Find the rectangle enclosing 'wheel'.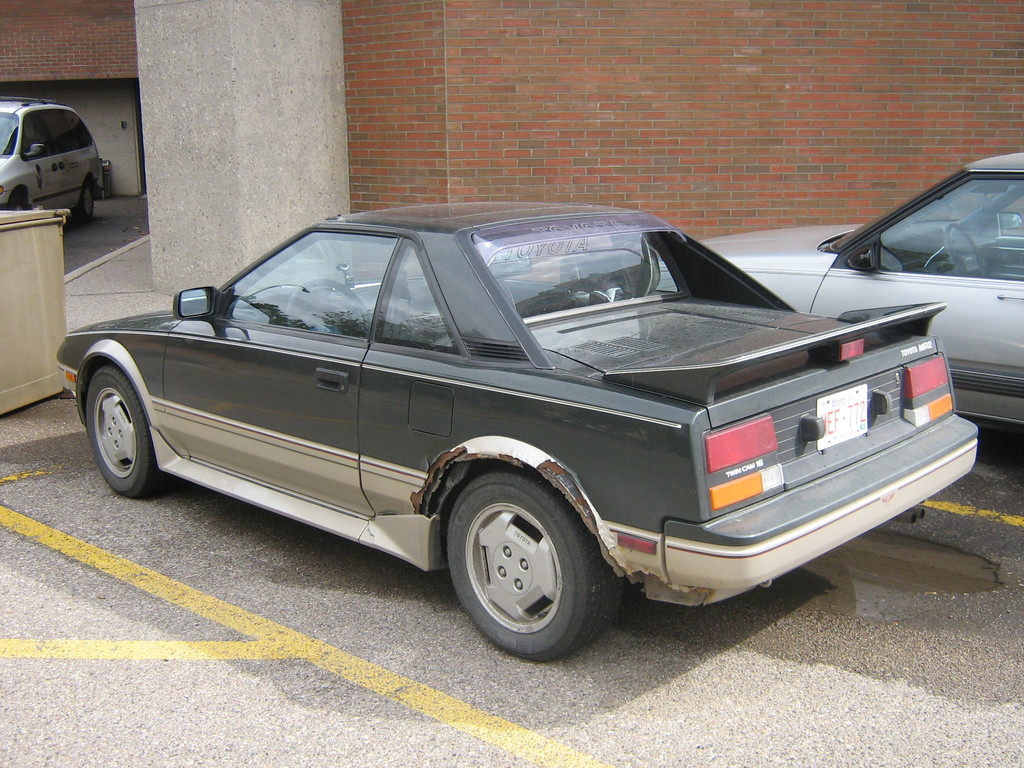
locate(449, 467, 624, 659).
